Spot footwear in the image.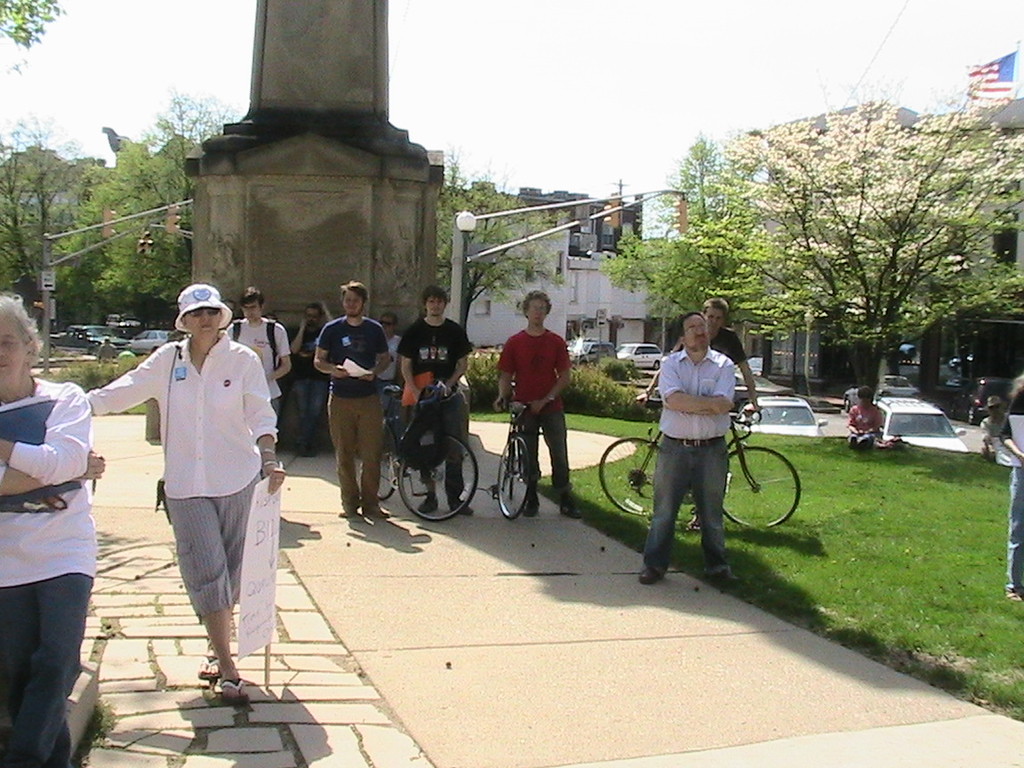
footwear found at BBox(364, 507, 388, 517).
